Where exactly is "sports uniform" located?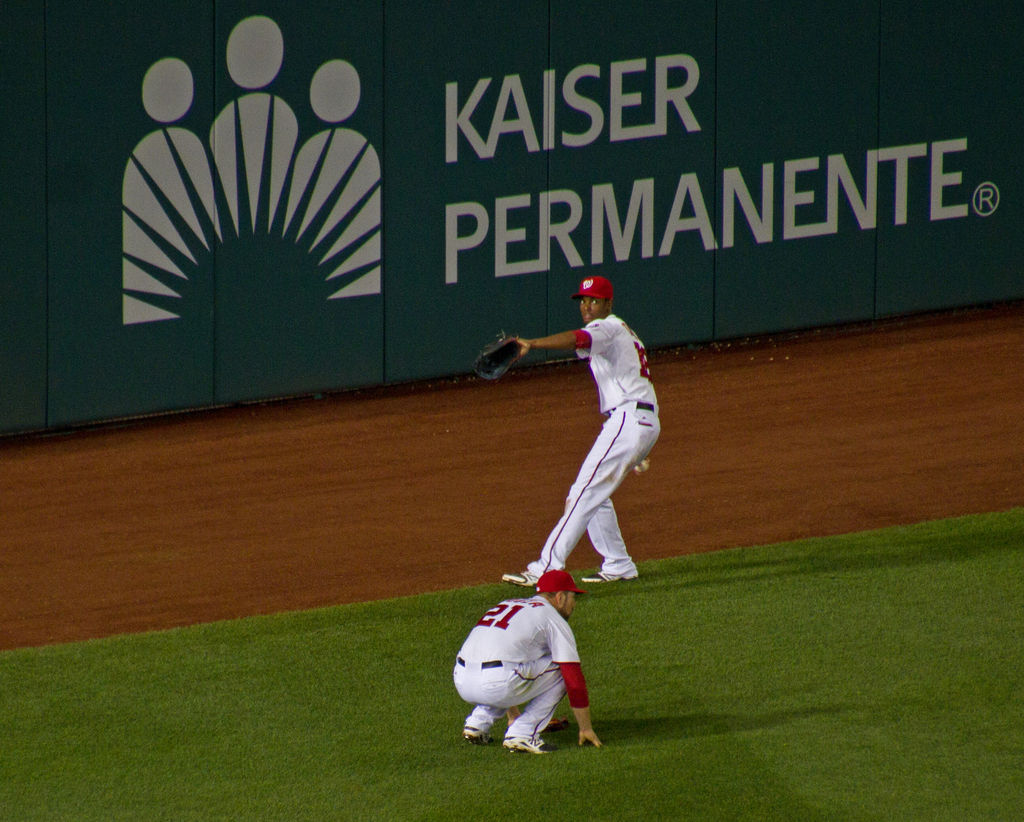
Its bounding box is BBox(448, 574, 591, 754).
